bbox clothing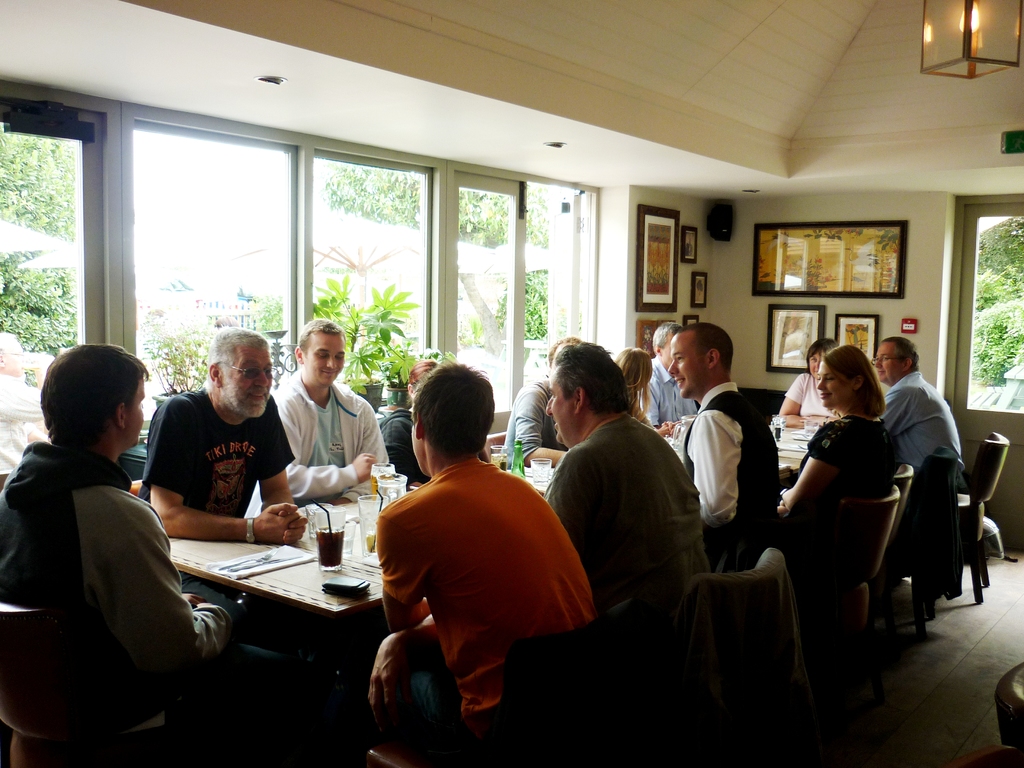
758:424:901:494
